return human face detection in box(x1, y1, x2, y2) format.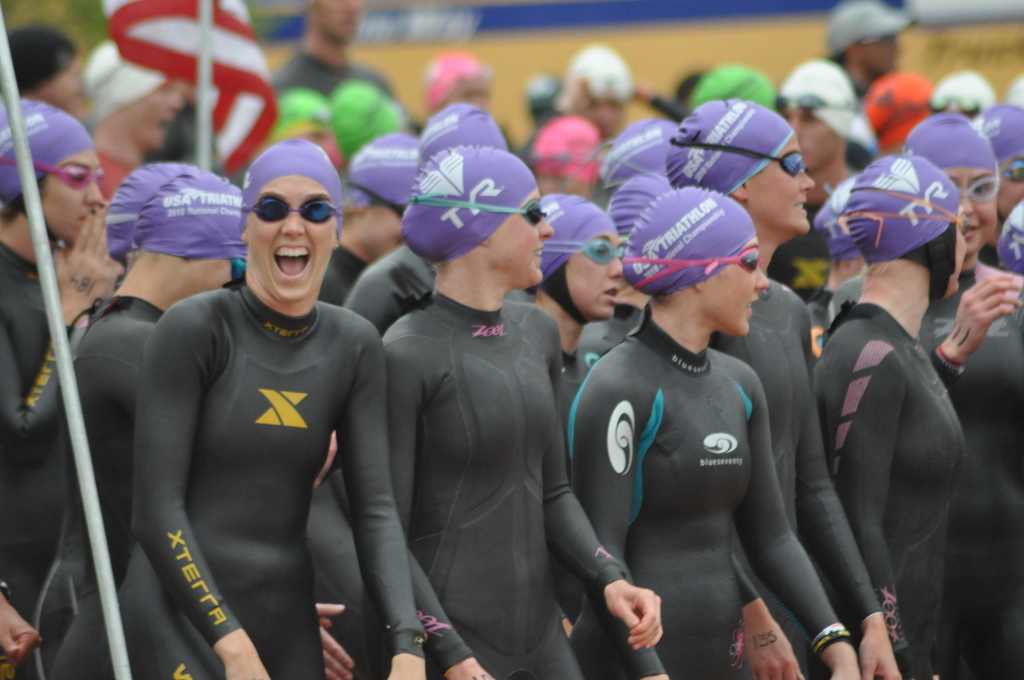
box(691, 235, 771, 337).
